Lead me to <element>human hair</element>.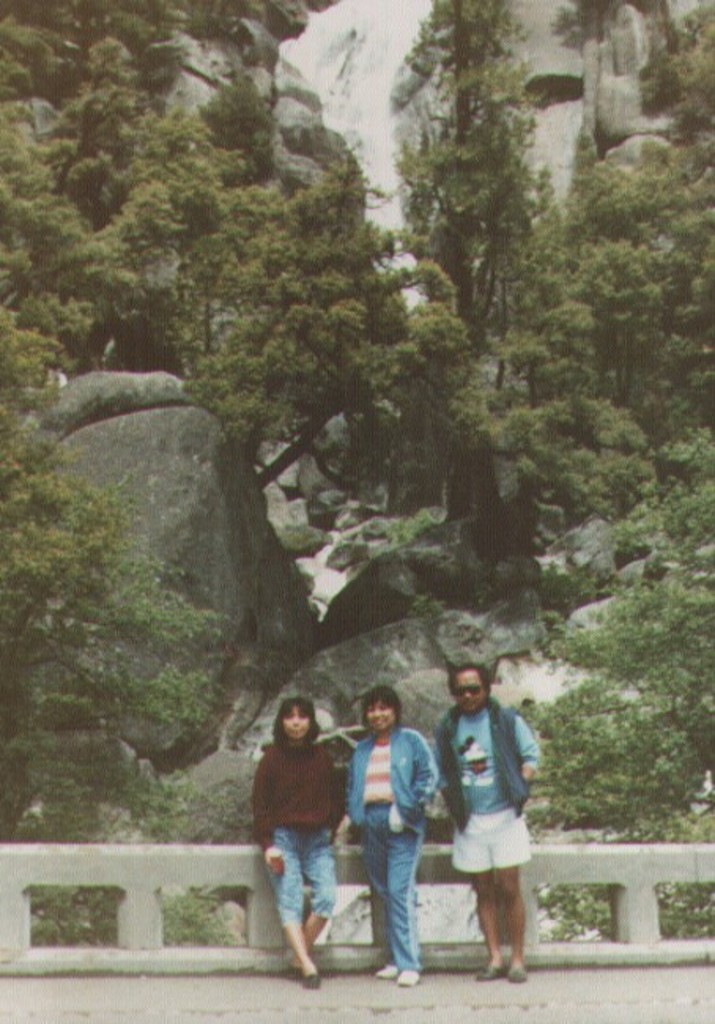
Lead to 447 662 495 703.
